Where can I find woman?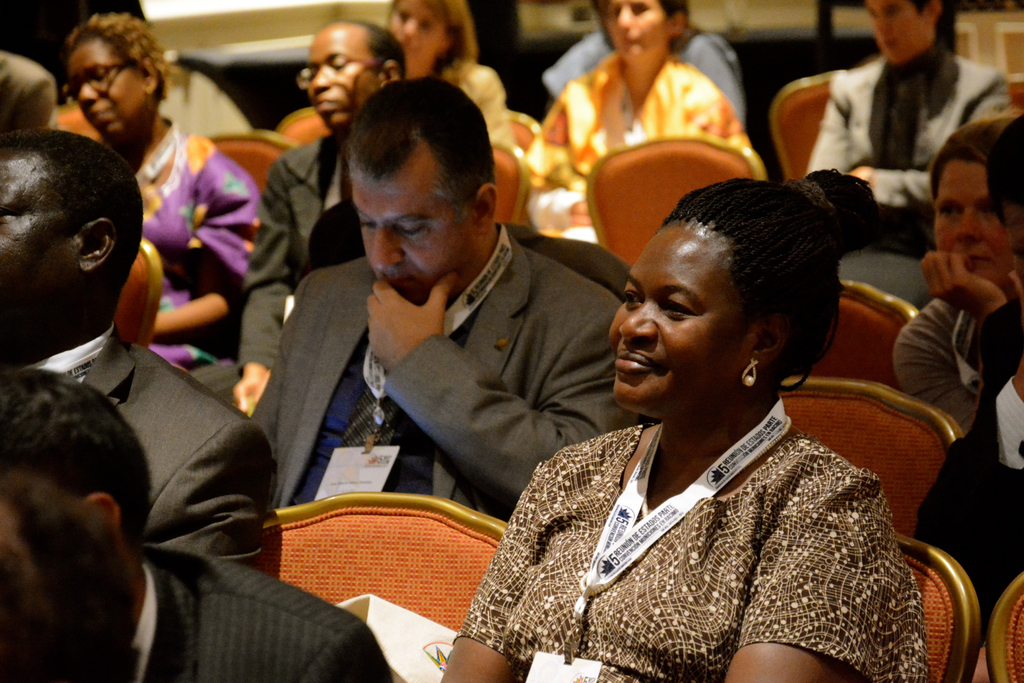
You can find it at detection(53, 20, 262, 369).
